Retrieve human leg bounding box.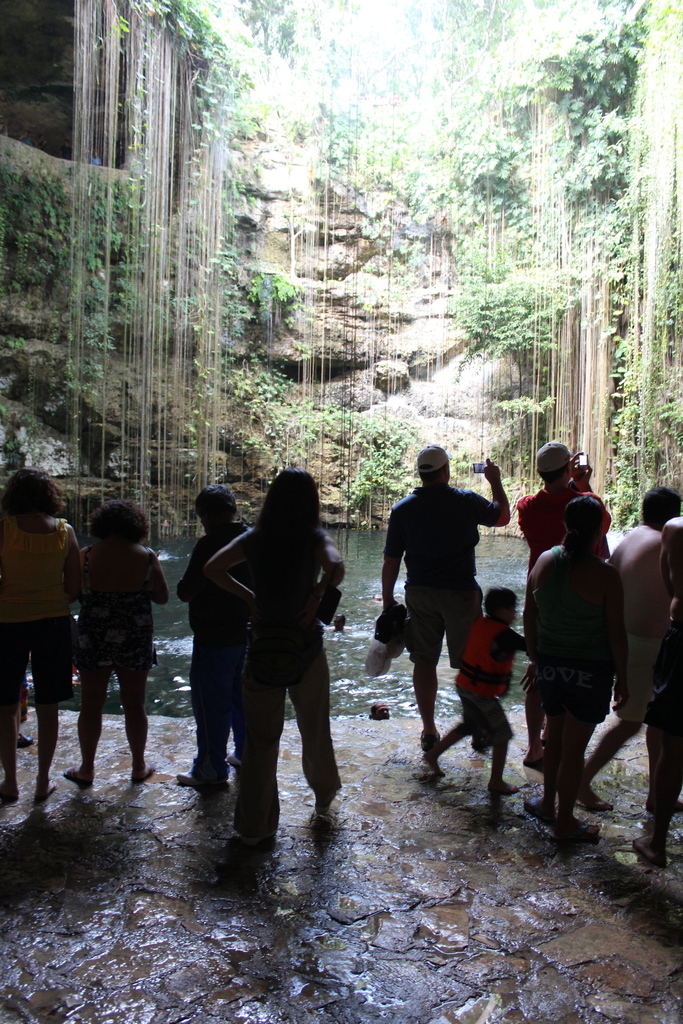
Bounding box: left=463, top=688, right=518, bottom=798.
